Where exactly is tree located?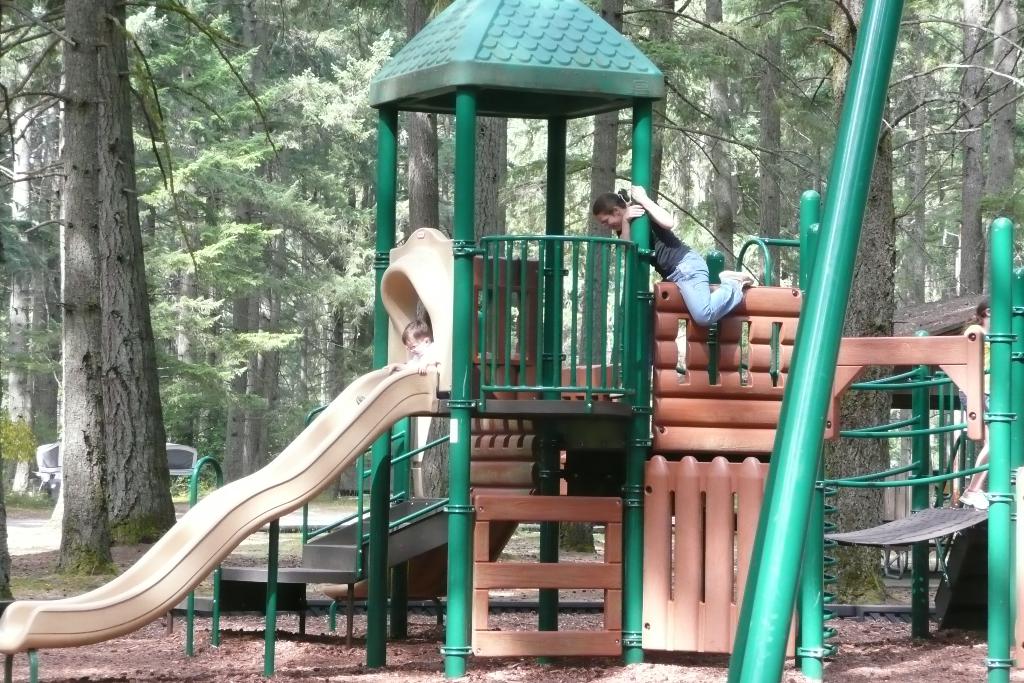
Its bounding box is BBox(626, 0, 812, 369).
